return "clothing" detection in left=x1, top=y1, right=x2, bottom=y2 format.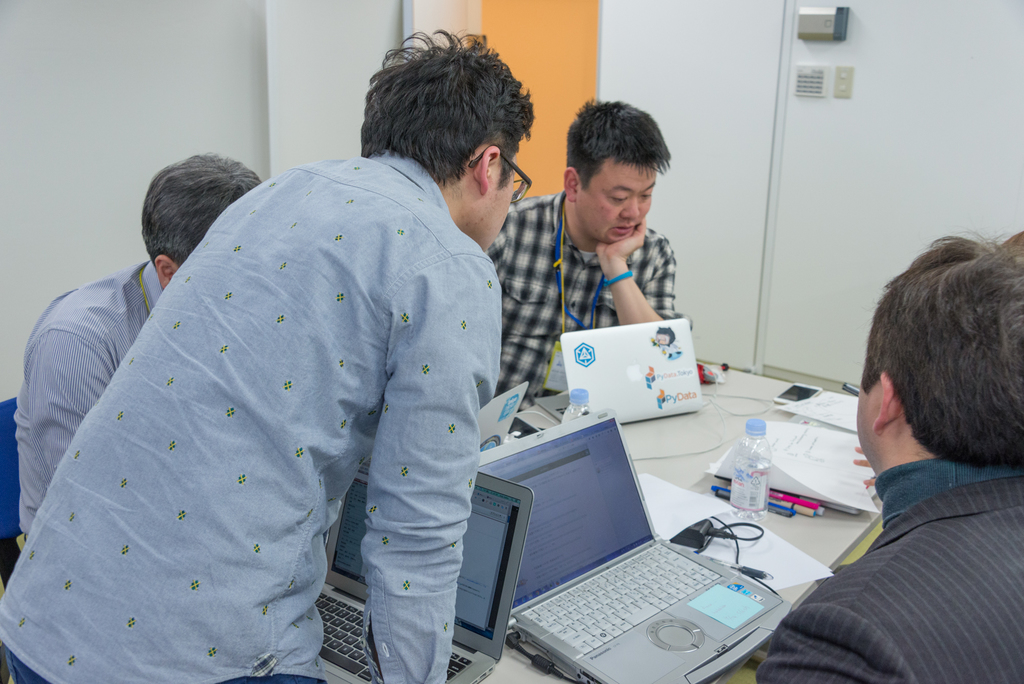
left=754, top=462, right=1023, bottom=683.
